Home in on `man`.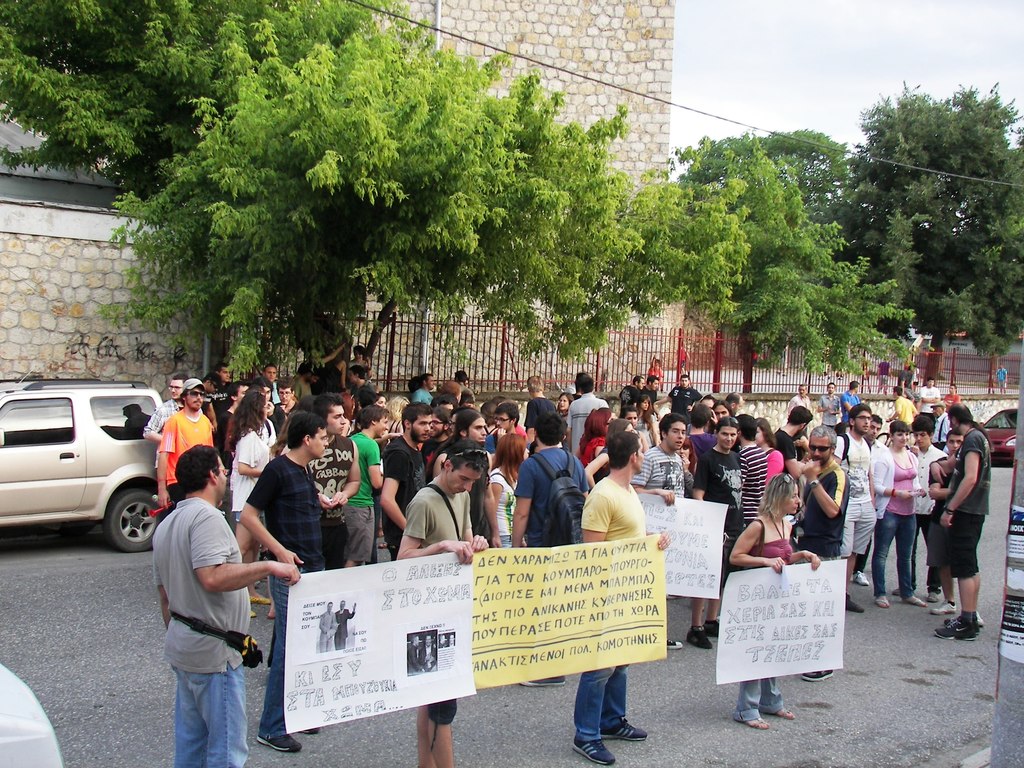
Homed in at bbox=(157, 376, 218, 506).
